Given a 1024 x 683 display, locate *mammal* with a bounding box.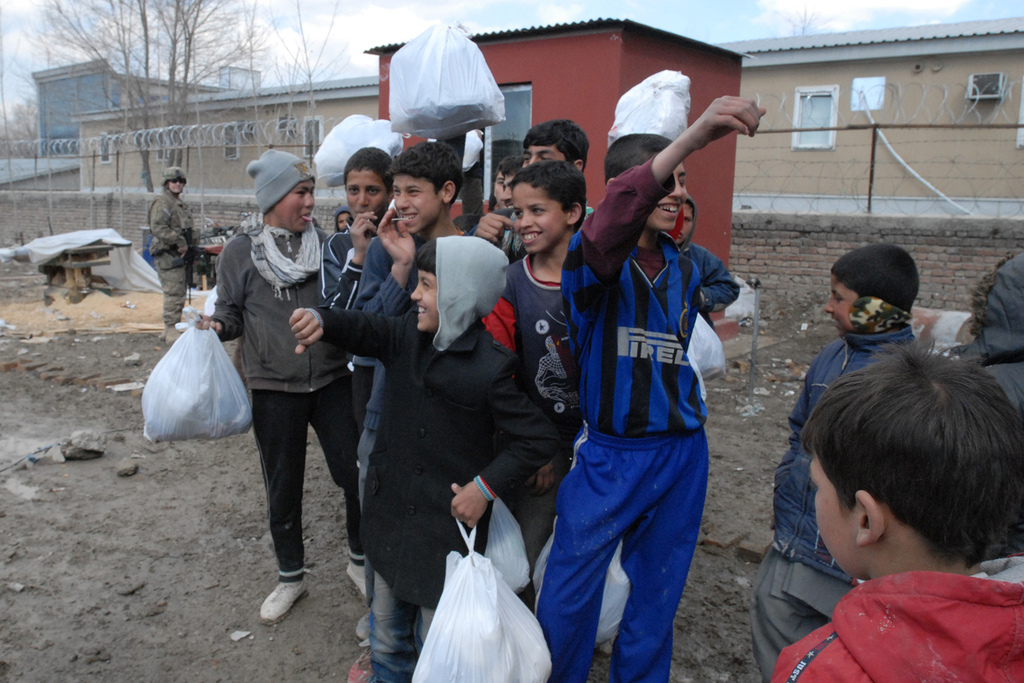
Located: (left=471, top=156, right=589, bottom=597).
